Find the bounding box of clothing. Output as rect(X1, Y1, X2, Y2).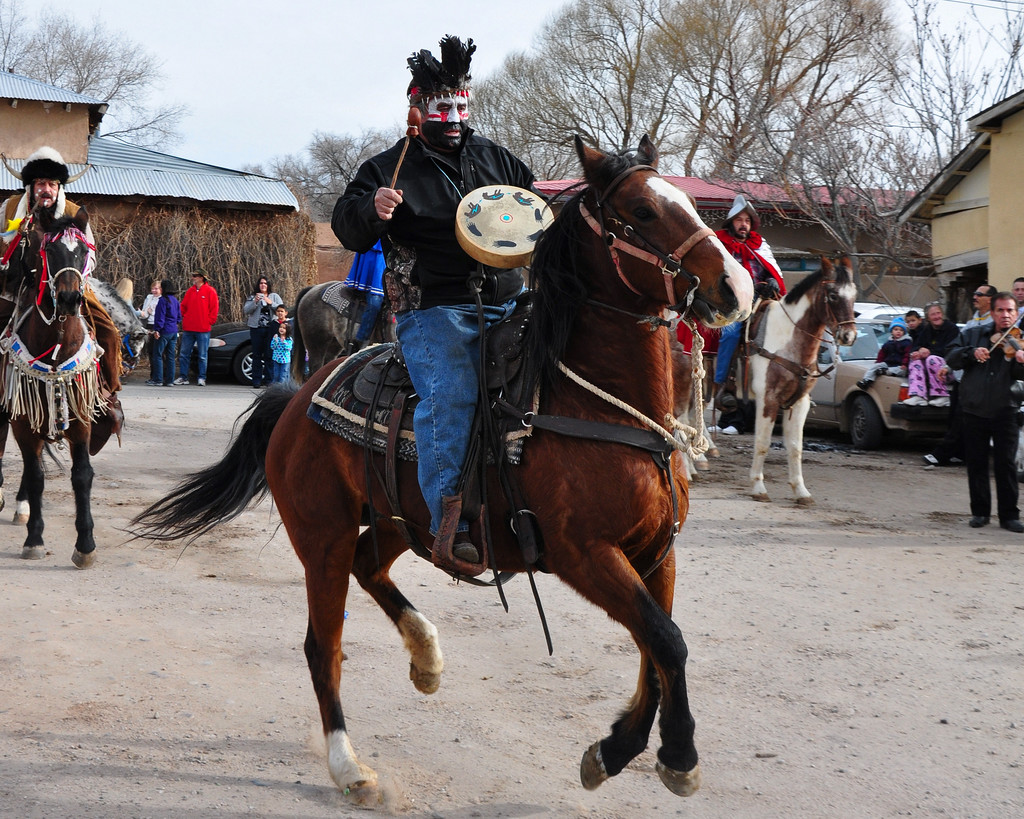
rect(904, 352, 950, 407).
